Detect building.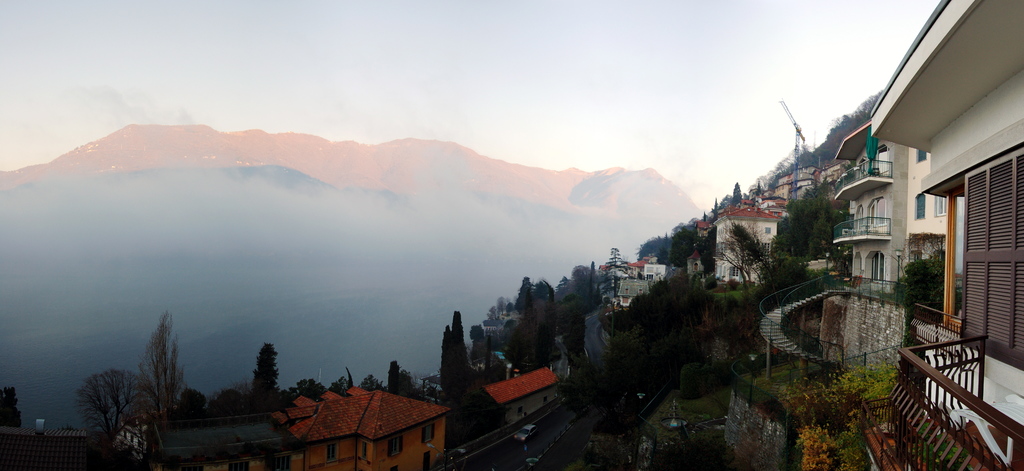
Detected at 811 123 945 388.
